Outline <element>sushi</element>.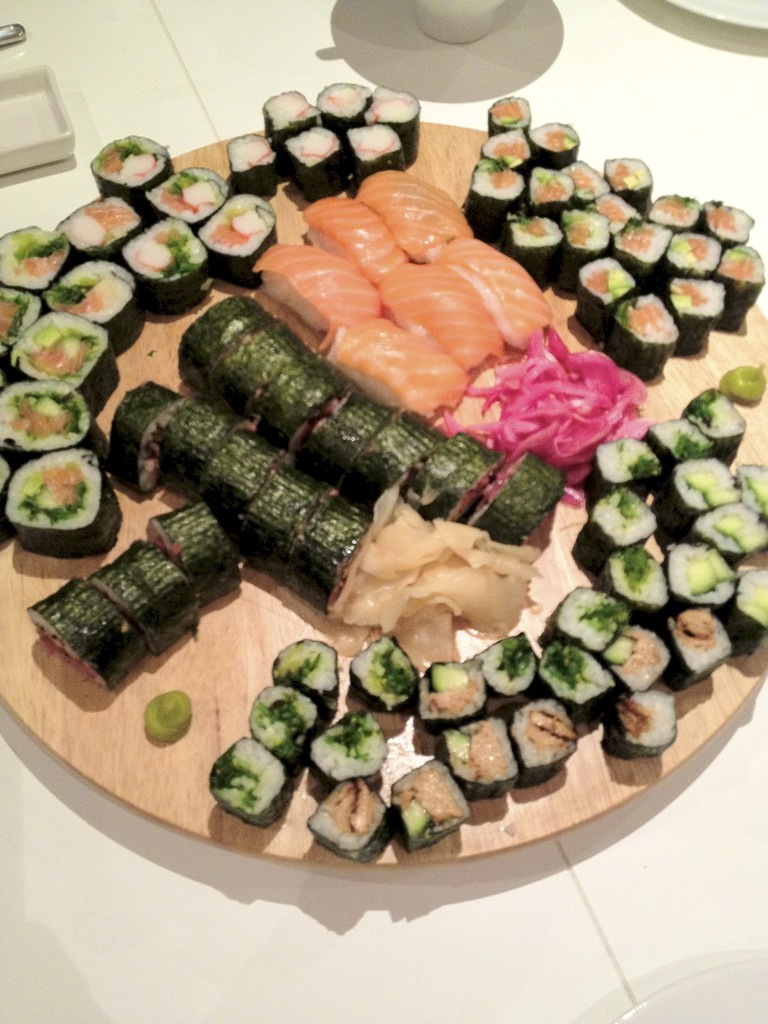
Outline: <box>0,440,128,562</box>.
